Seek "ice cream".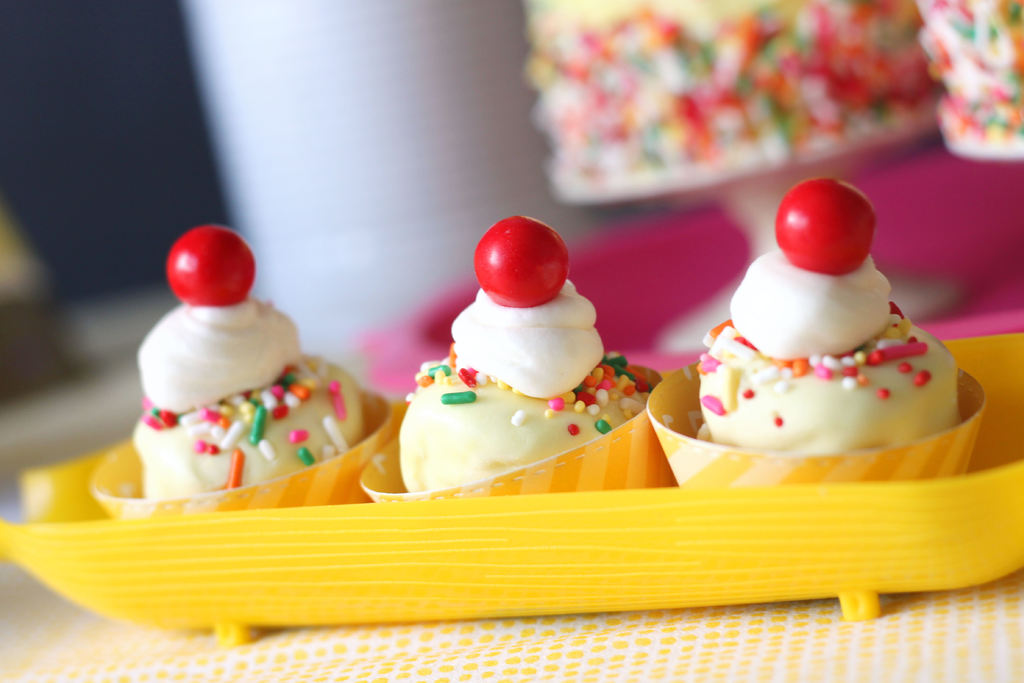
[691,169,961,472].
